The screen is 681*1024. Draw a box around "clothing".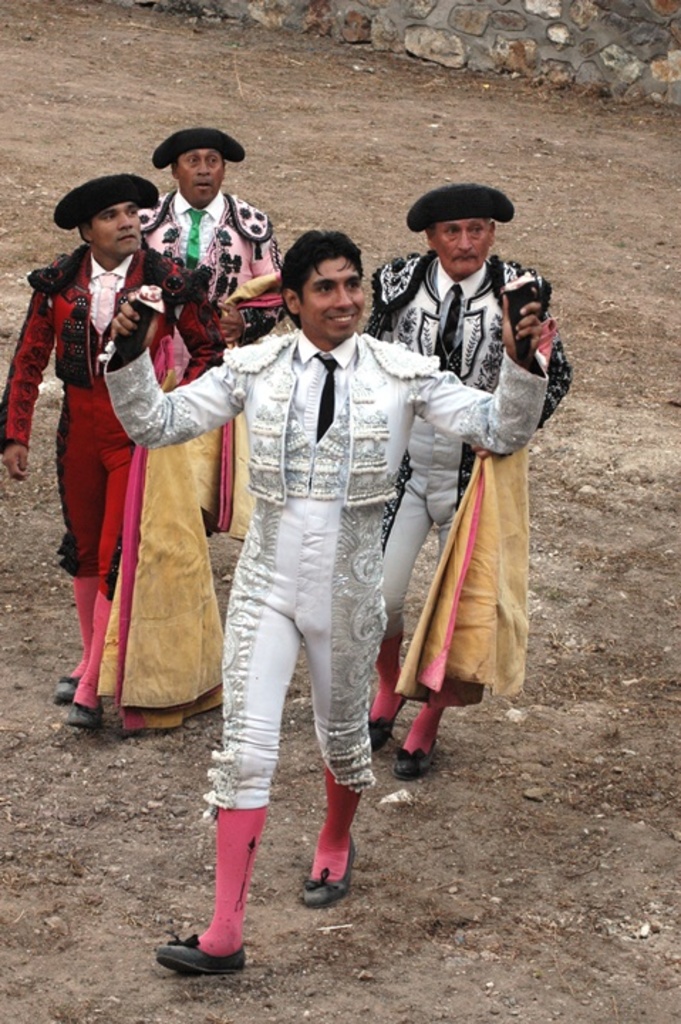
(380,226,556,731).
